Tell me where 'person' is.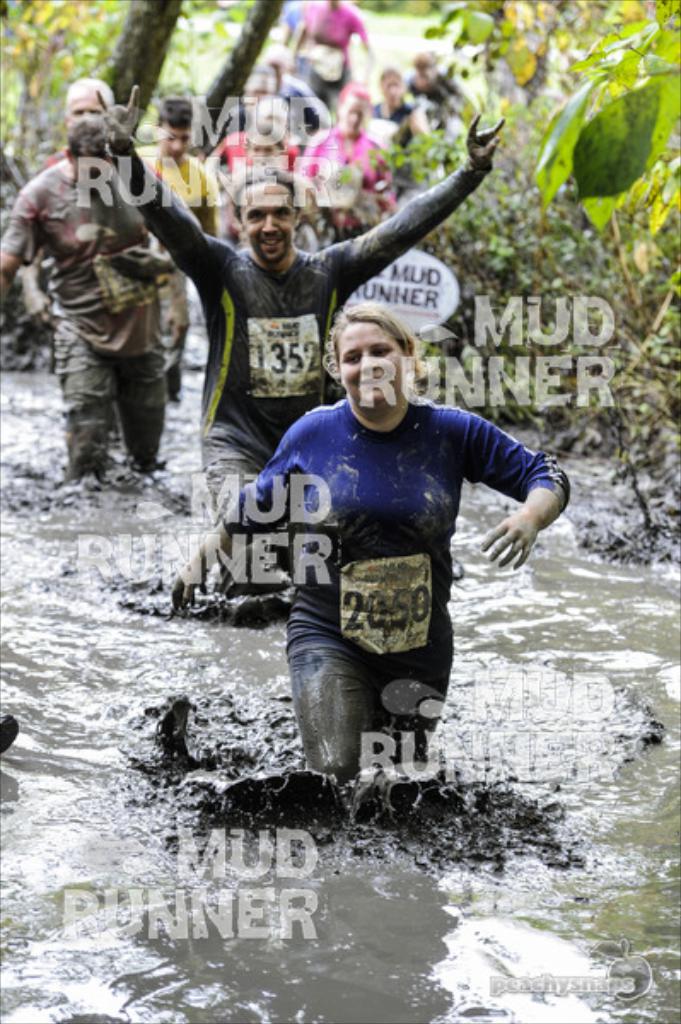
'person' is at select_region(176, 311, 565, 777).
